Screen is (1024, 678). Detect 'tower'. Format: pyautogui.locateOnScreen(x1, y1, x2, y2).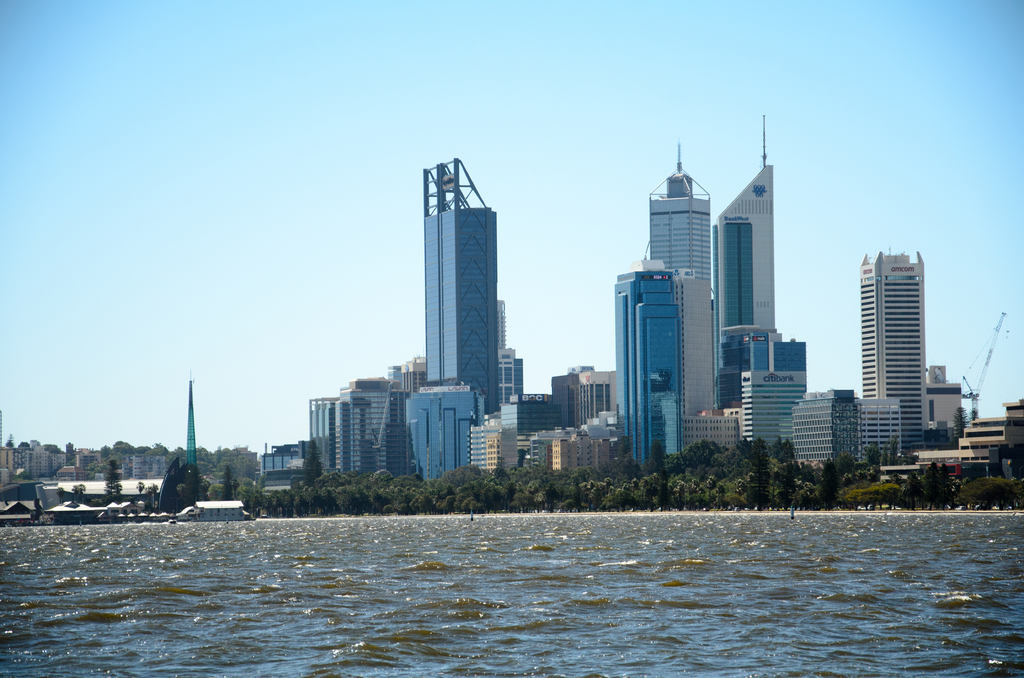
pyautogui.locateOnScreen(185, 385, 195, 462).
